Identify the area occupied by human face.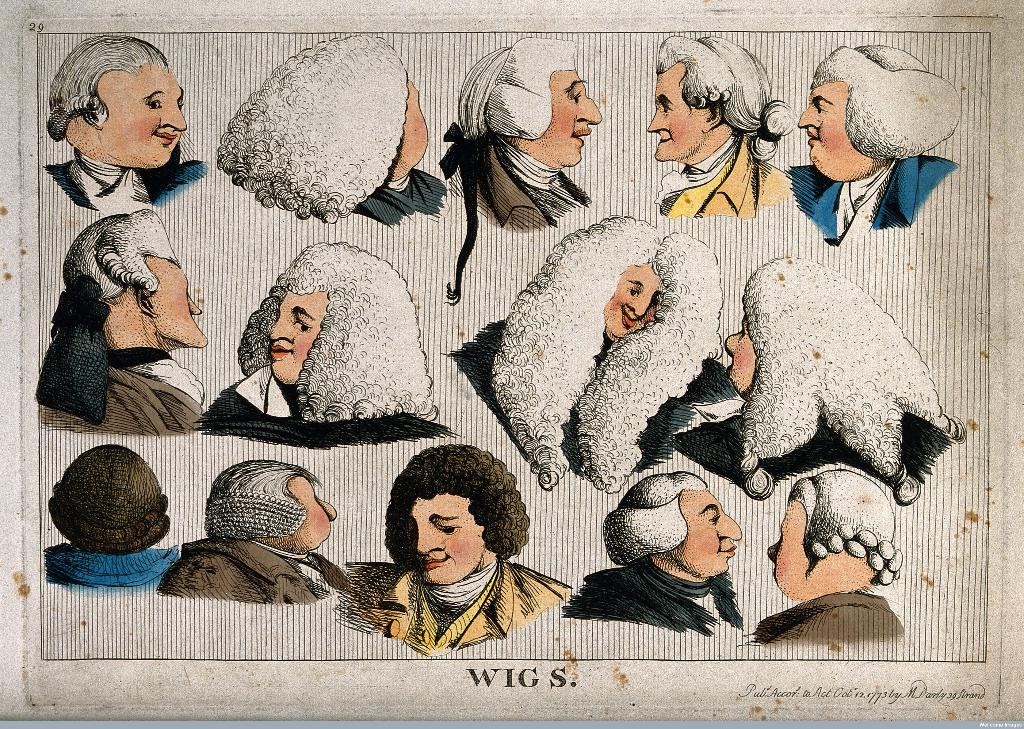
Area: rect(411, 496, 483, 585).
